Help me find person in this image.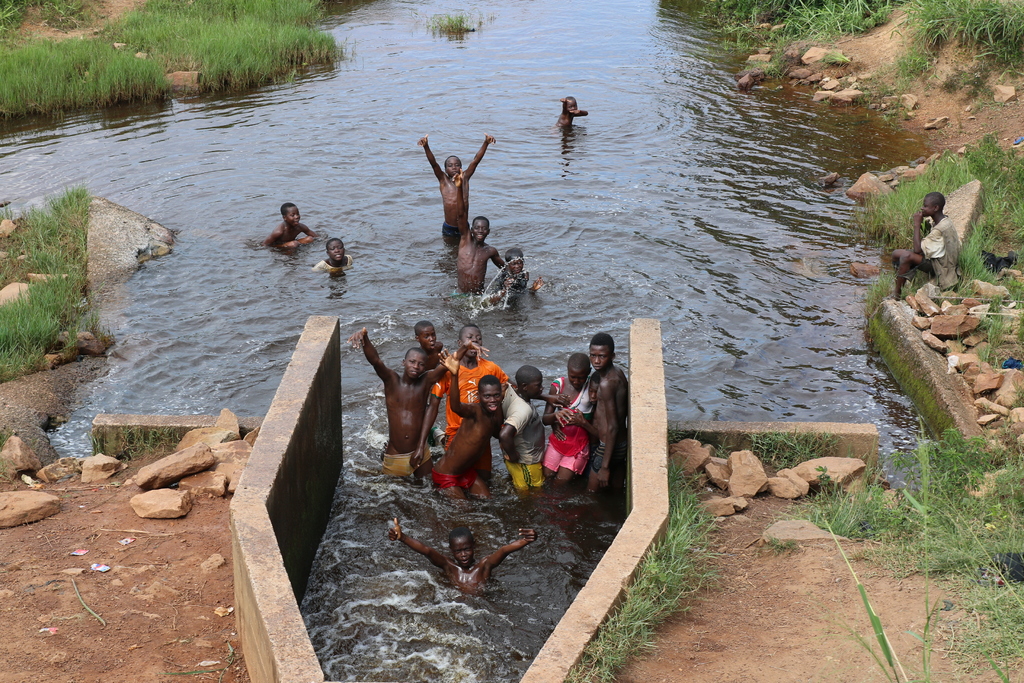
Found it: (x1=483, y1=365, x2=549, y2=504).
